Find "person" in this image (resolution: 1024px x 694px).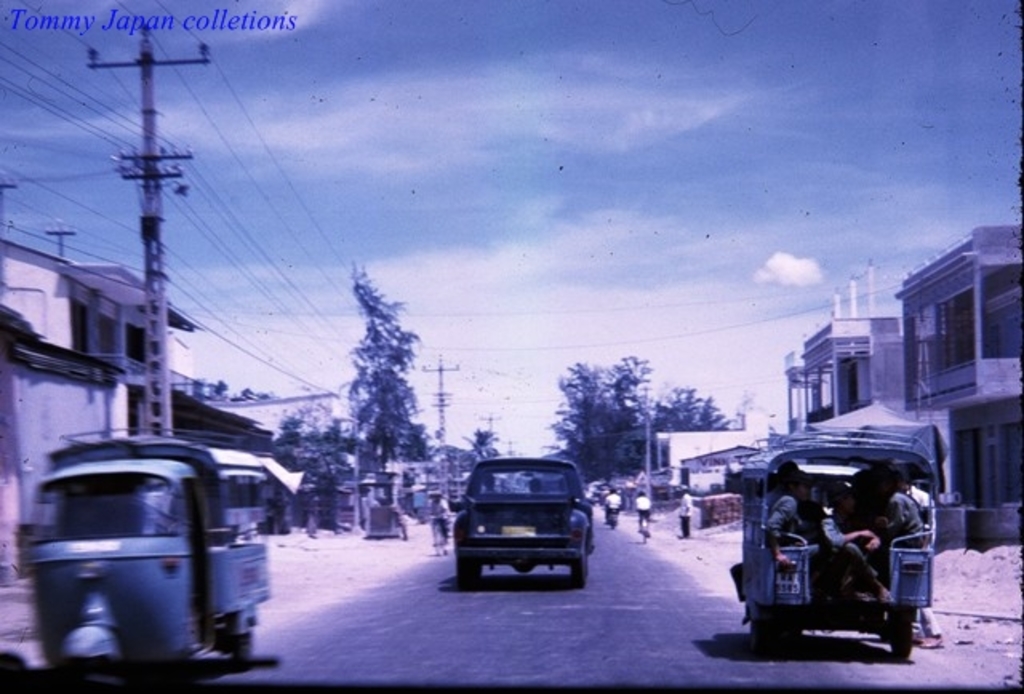
424 491 453 550.
